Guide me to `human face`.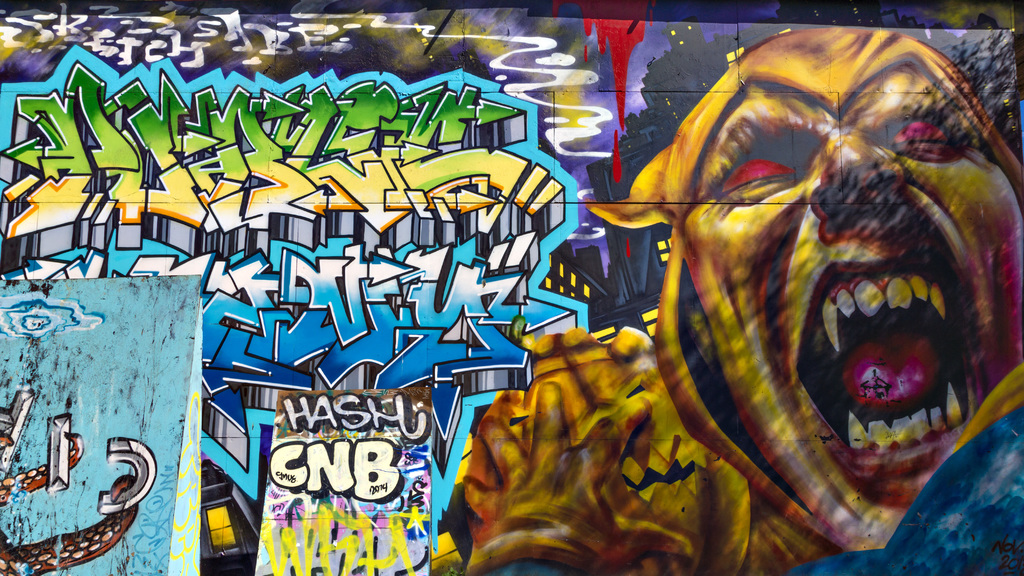
Guidance: x1=680, y1=79, x2=1023, y2=548.
